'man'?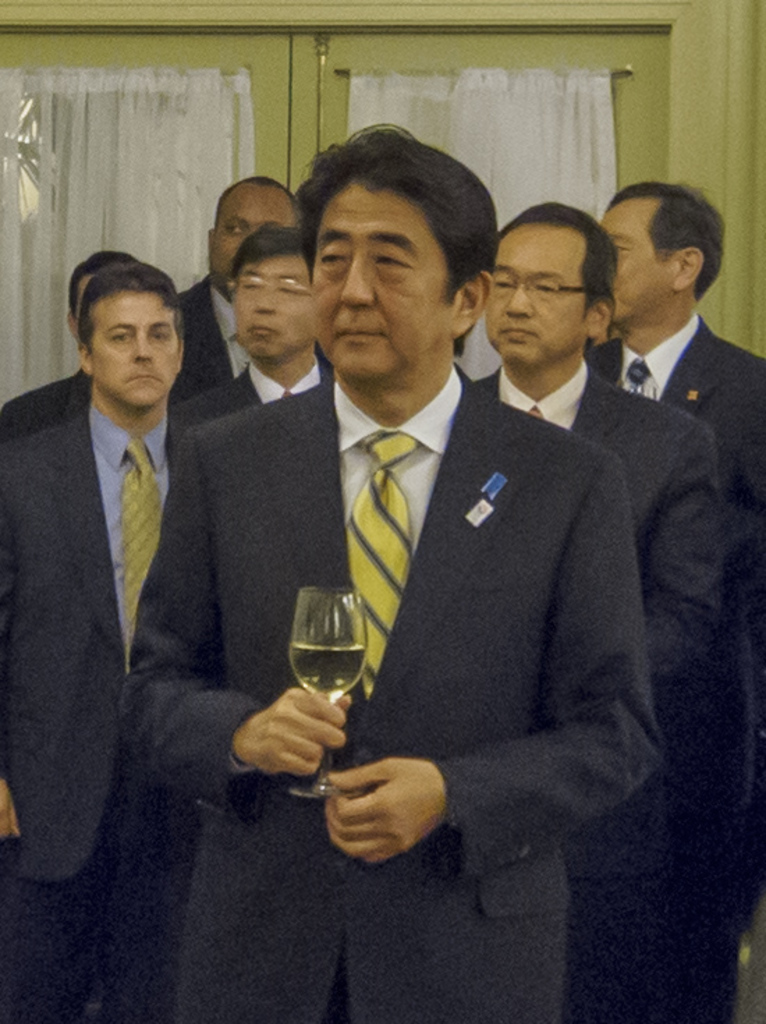
BBox(113, 123, 666, 1023)
